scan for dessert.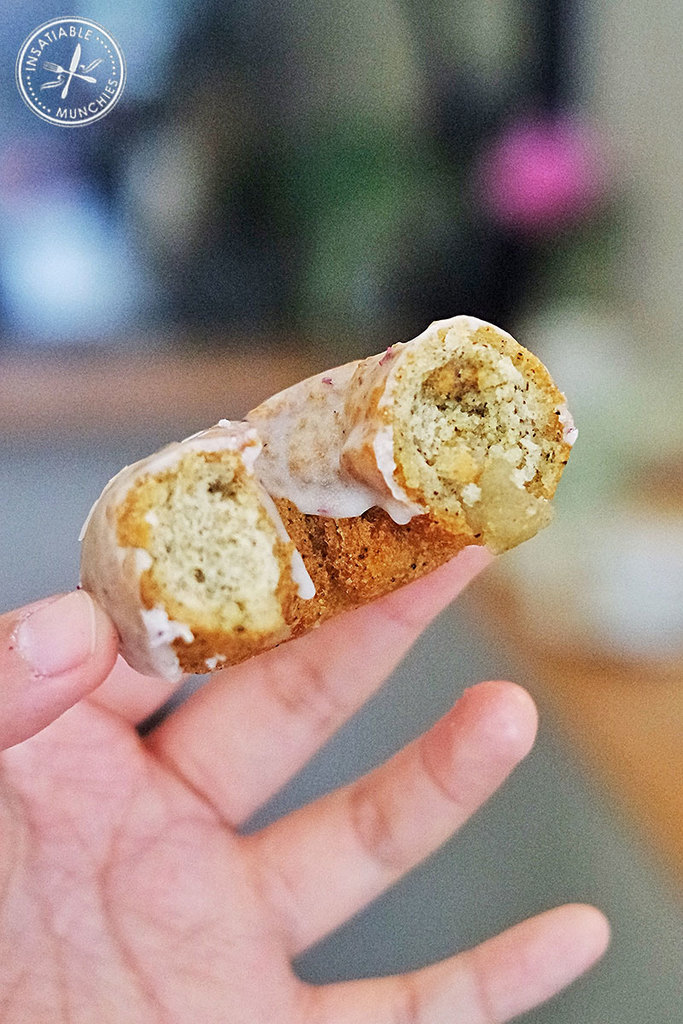
Scan result: bbox=(74, 323, 588, 674).
